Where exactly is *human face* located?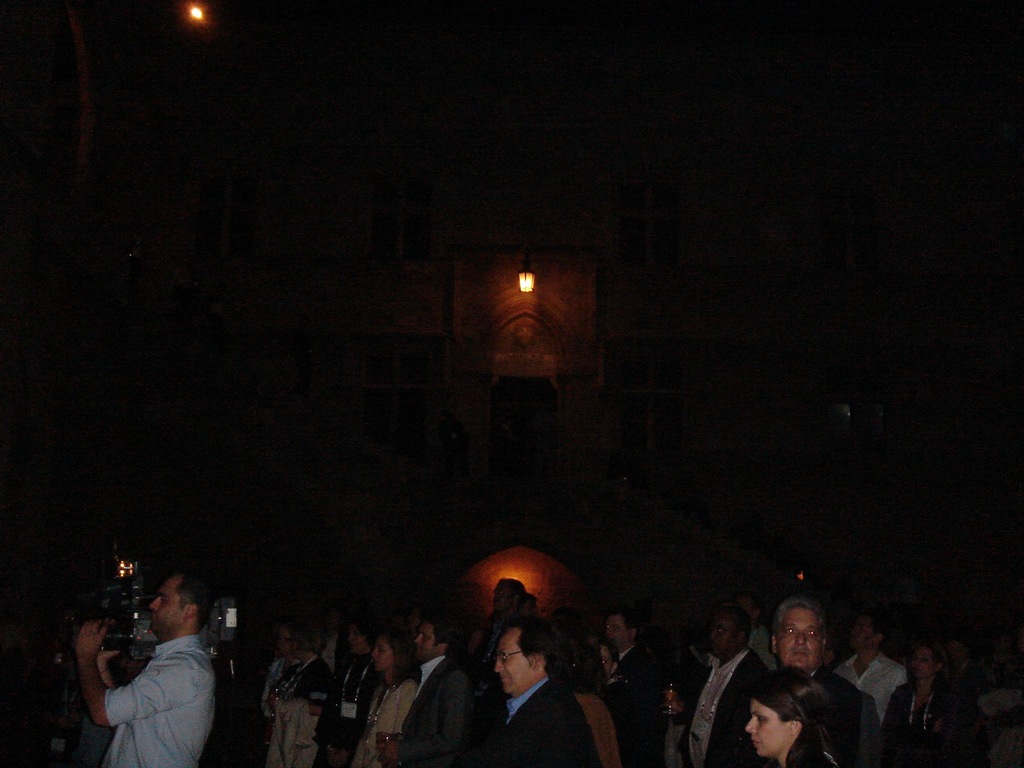
Its bounding box is detection(413, 627, 440, 659).
